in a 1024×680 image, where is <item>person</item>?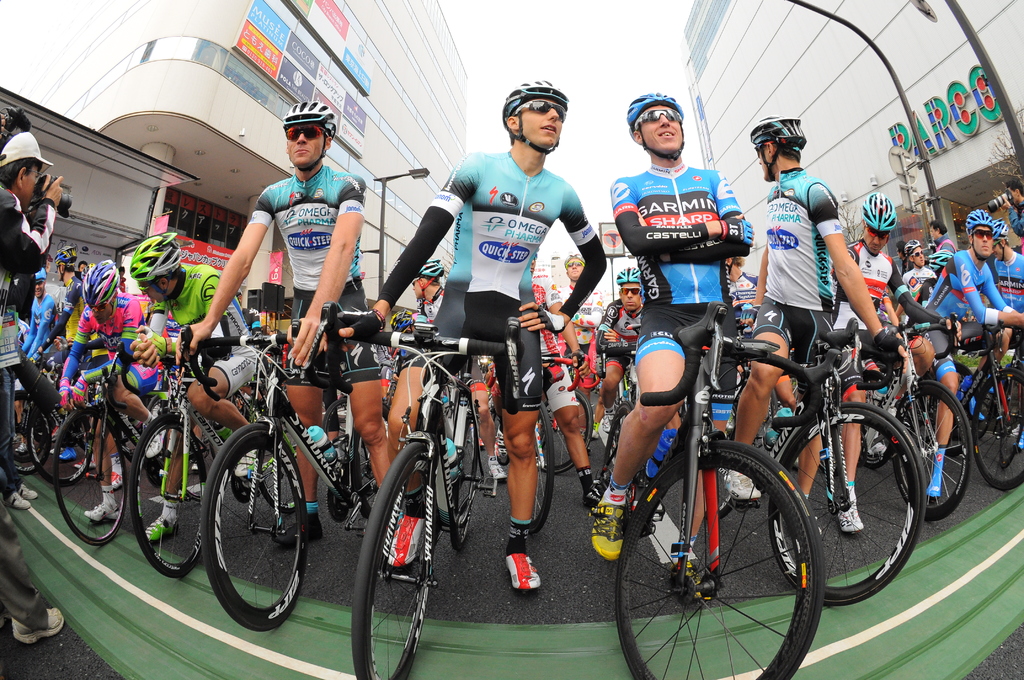
rect(727, 255, 758, 343).
